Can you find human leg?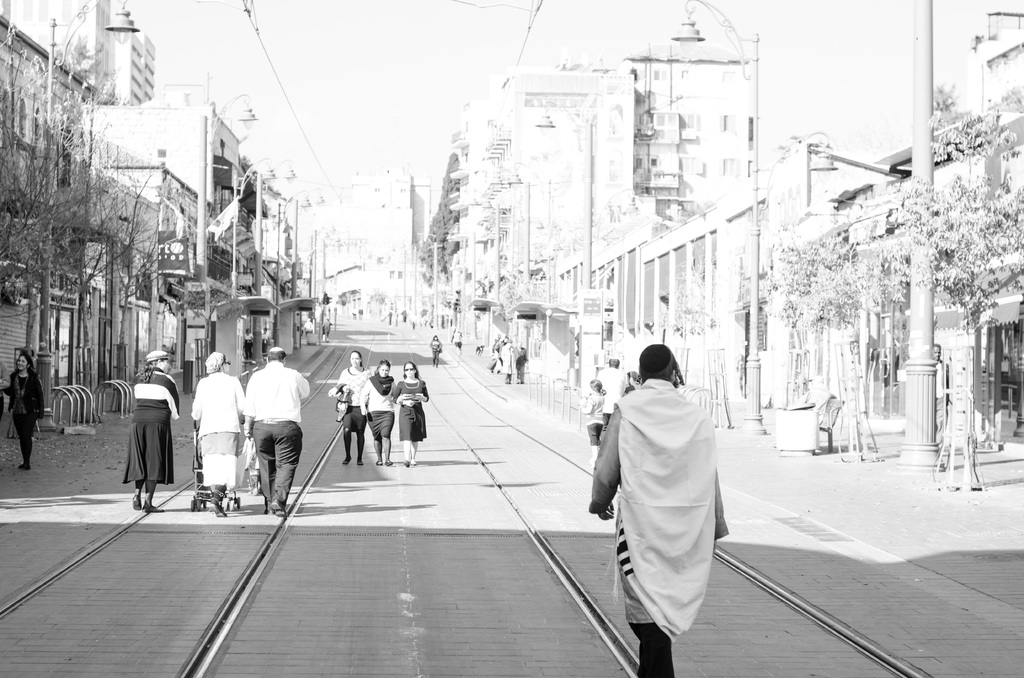
Yes, bounding box: 270, 425, 303, 519.
